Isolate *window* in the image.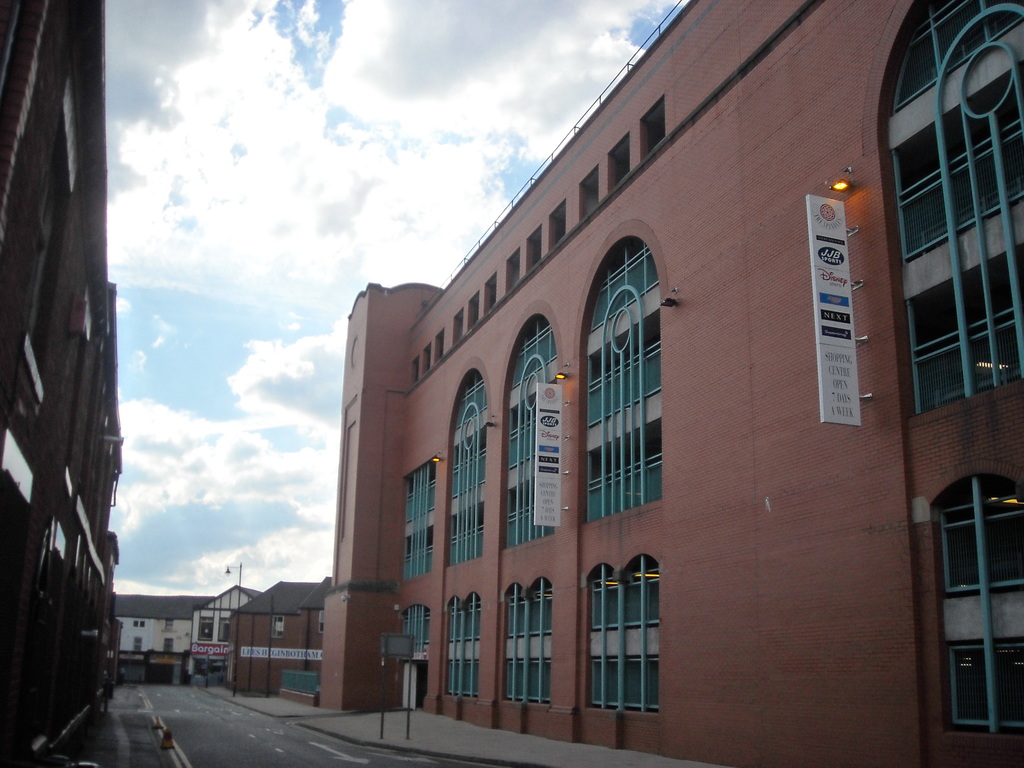
Isolated region: (442,595,477,701).
